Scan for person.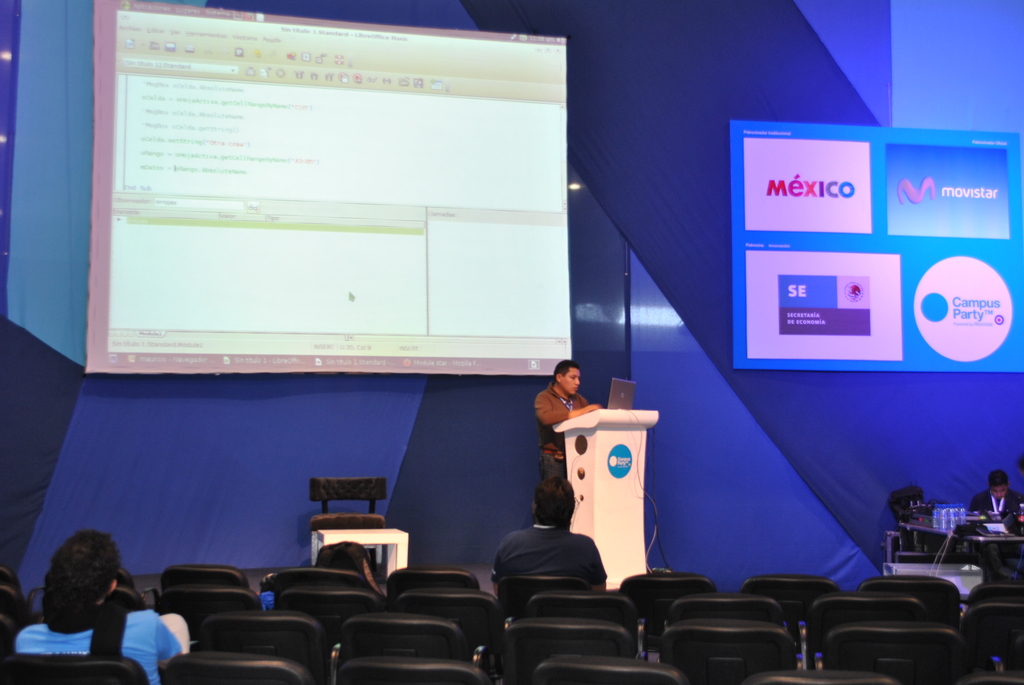
Scan result: pyautogui.locateOnScreen(9, 514, 179, 684).
